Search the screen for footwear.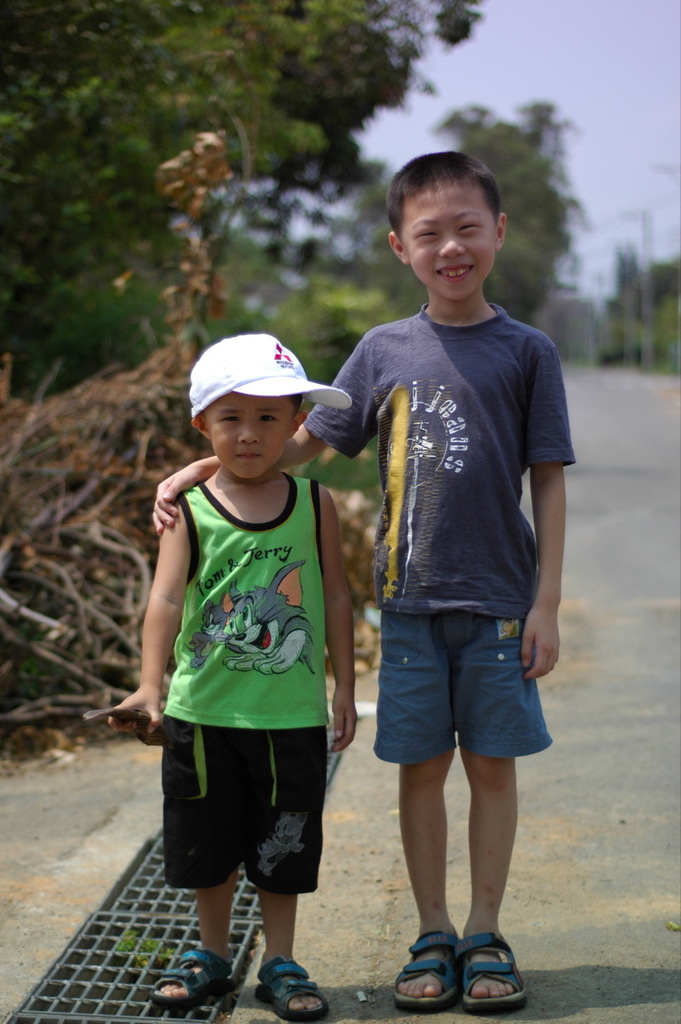
Found at locate(258, 955, 331, 1023).
